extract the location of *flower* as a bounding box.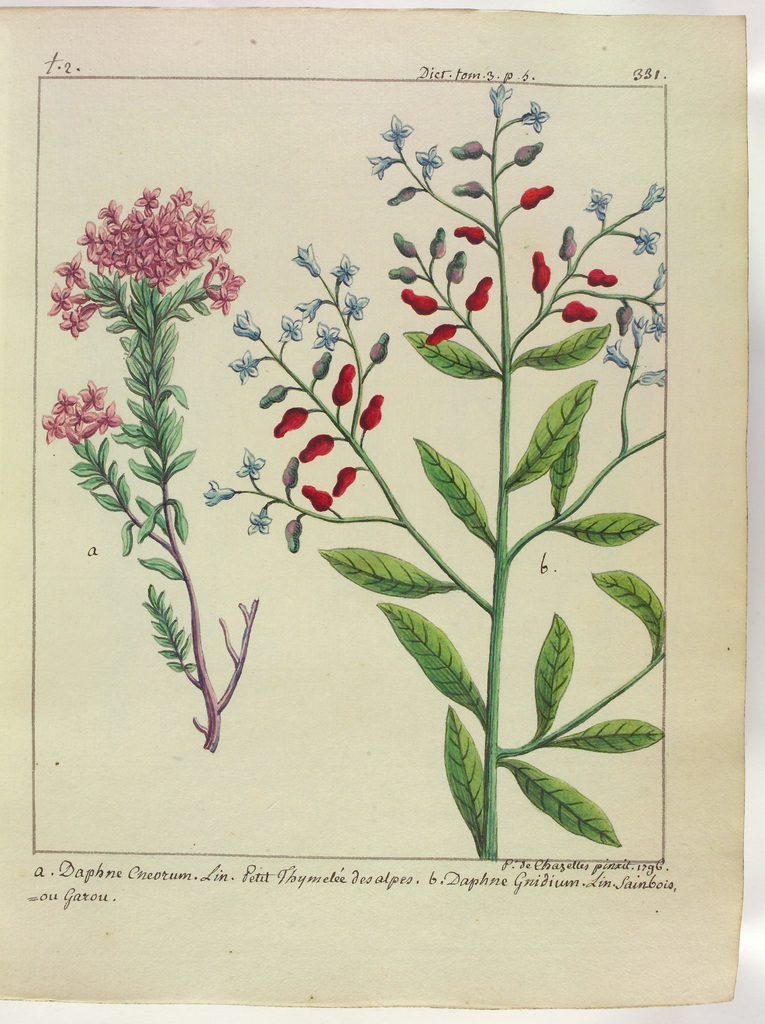
x1=651, y1=263, x2=665, y2=291.
